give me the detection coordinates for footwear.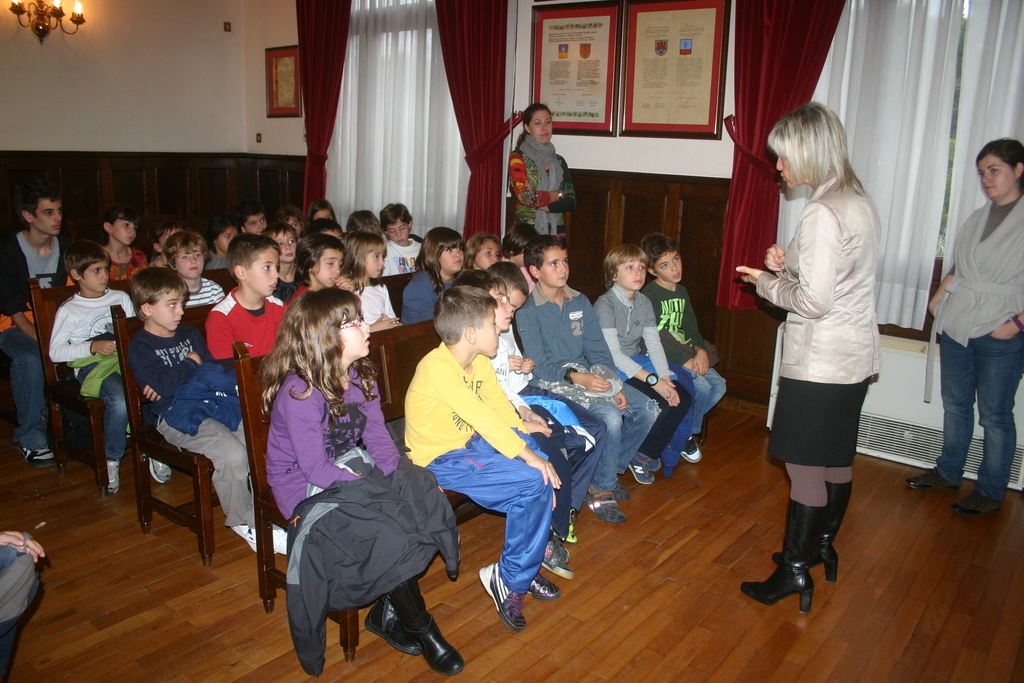
(630,452,659,485).
